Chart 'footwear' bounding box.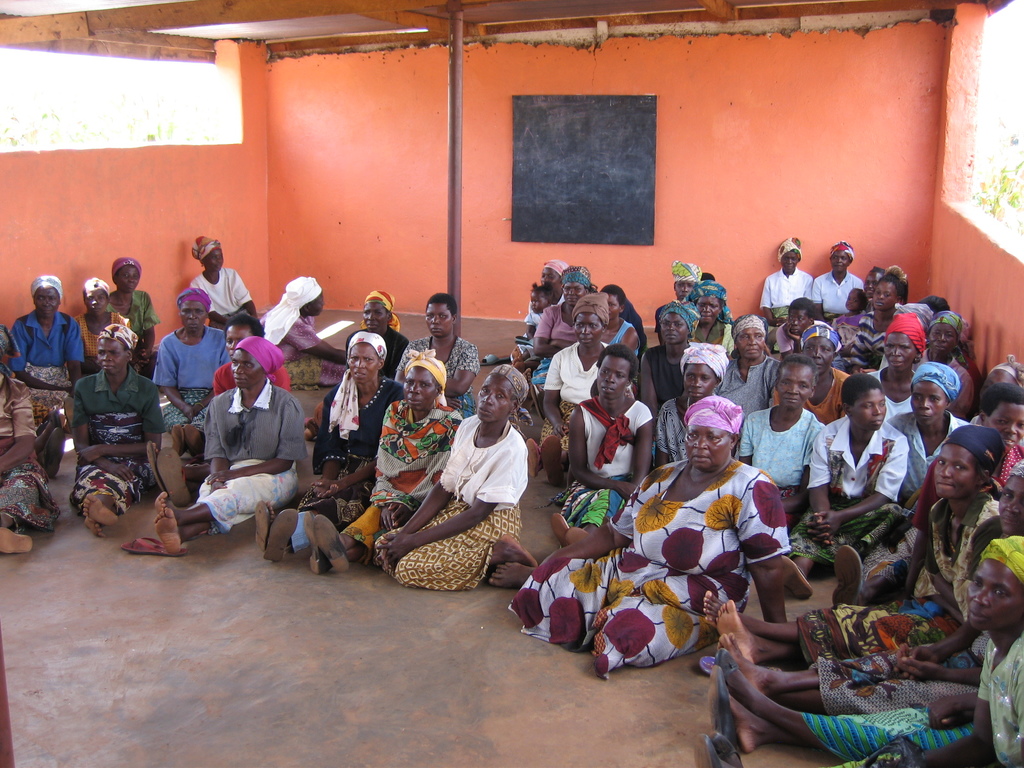
Charted: {"left": 255, "top": 500, "right": 268, "bottom": 553}.
